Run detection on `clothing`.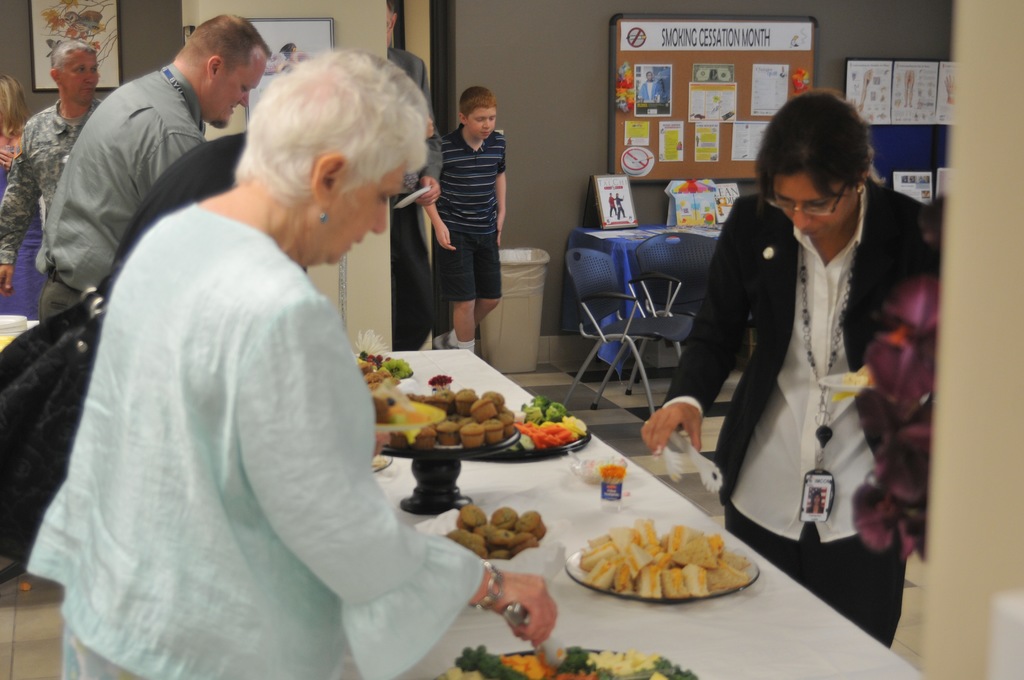
Result: 698:157:928:585.
